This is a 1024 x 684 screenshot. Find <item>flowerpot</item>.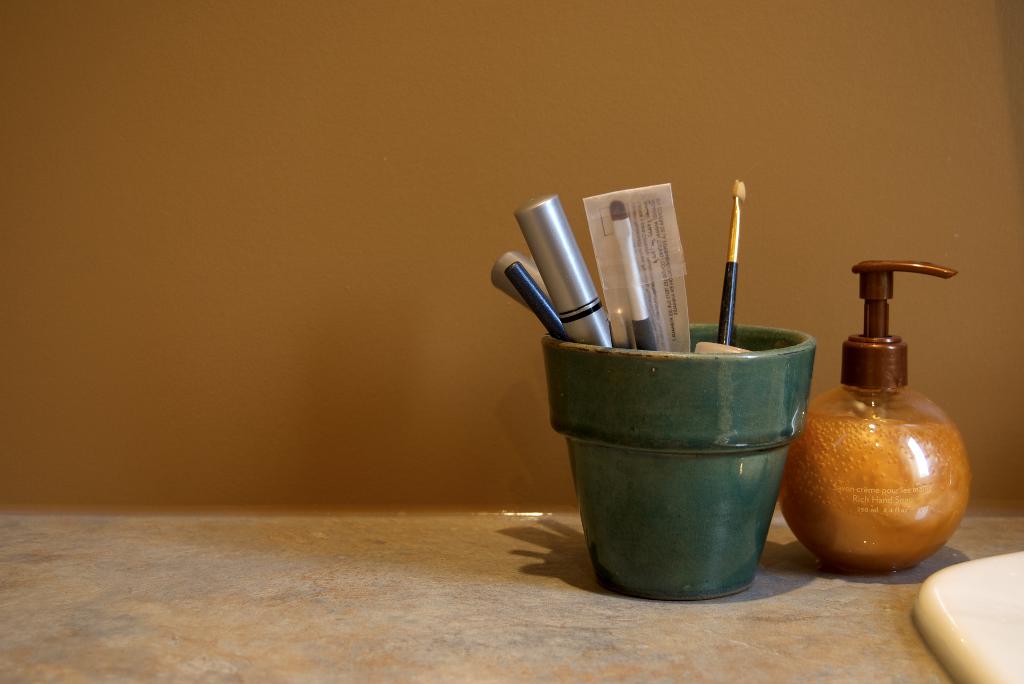
Bounding box: select_region(529, 276, 831, 605).
